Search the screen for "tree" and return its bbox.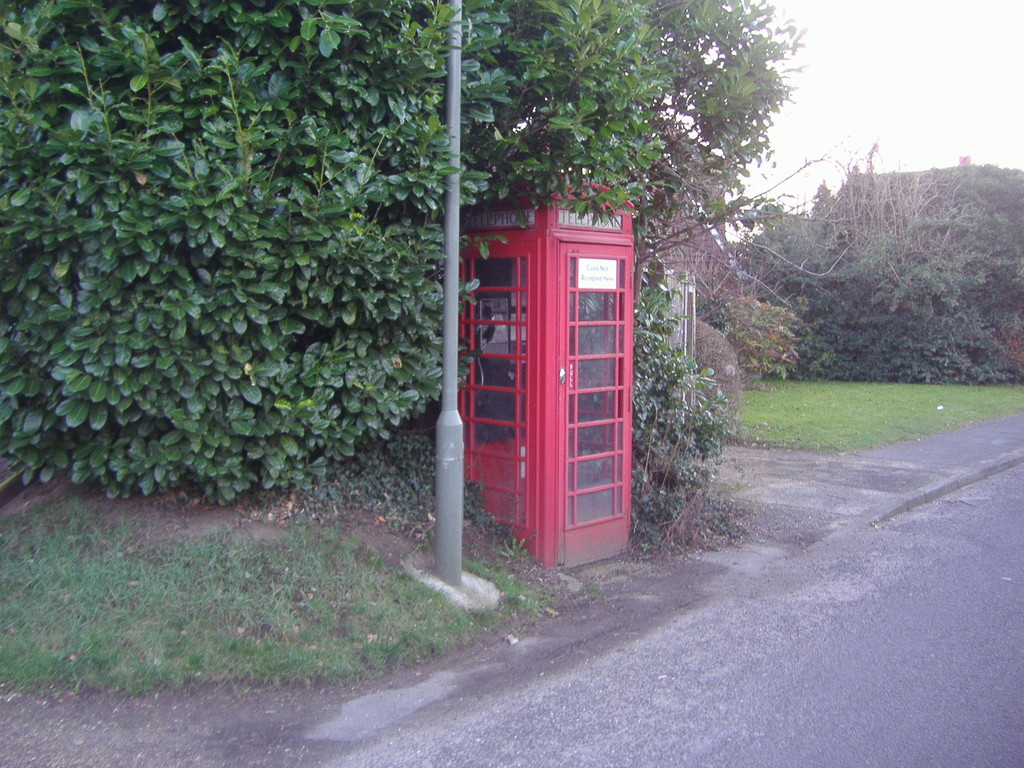
Found: x1=0 y1=0 x2=831 y2=584.
